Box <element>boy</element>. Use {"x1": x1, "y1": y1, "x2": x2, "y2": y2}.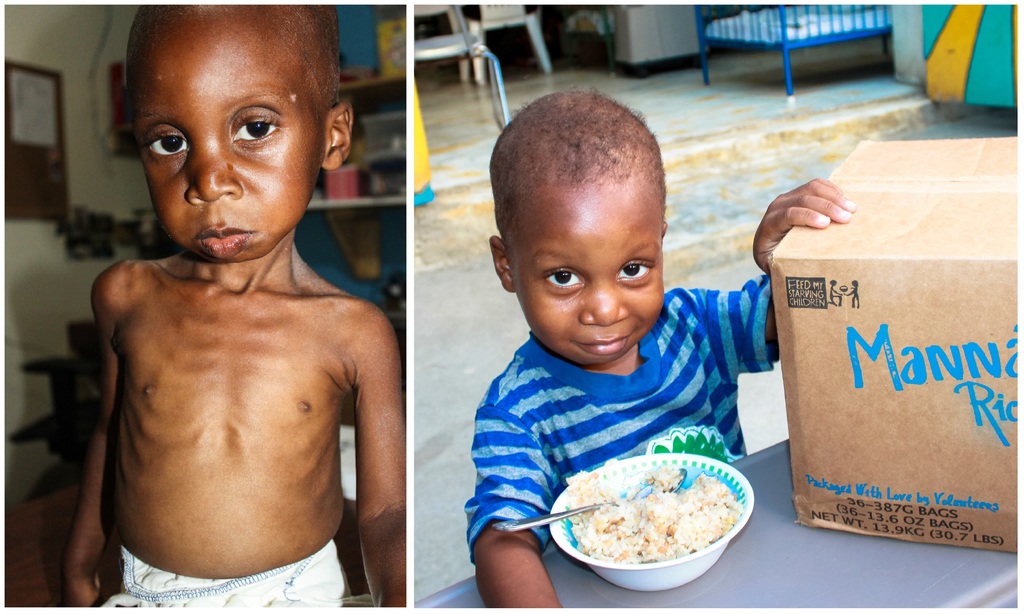
{"x1": 51, "y1": 26, "x2": 441, "y2": 613}.
